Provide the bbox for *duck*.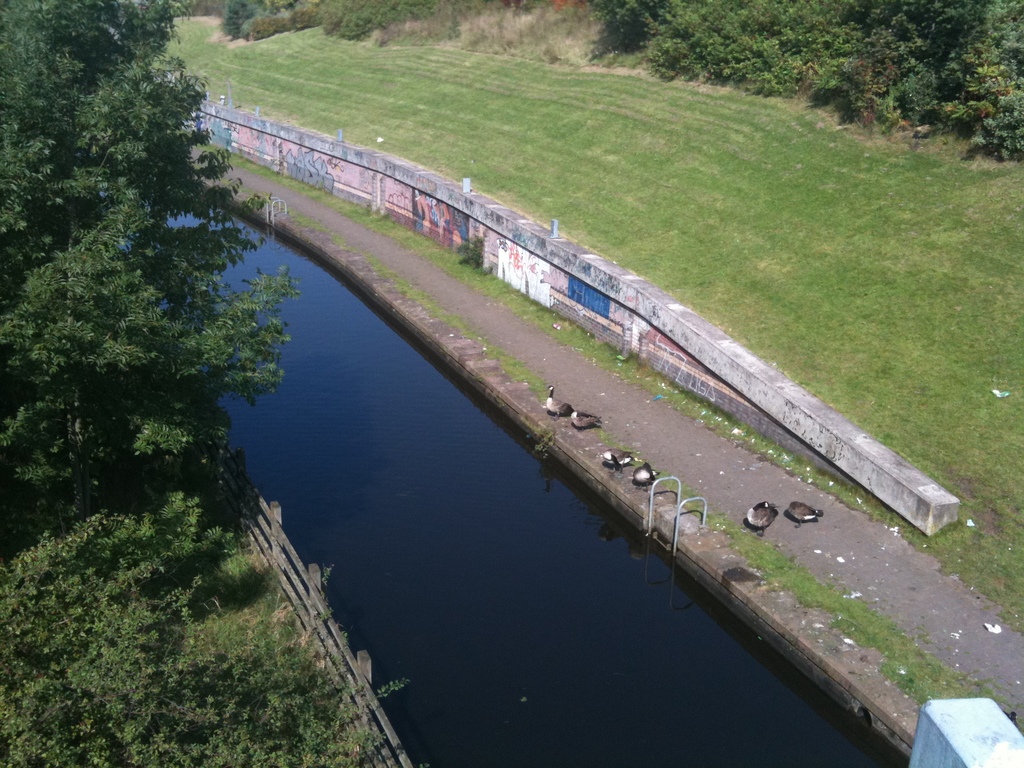
<bbox>600, 444, 635, 471</bbox>.
